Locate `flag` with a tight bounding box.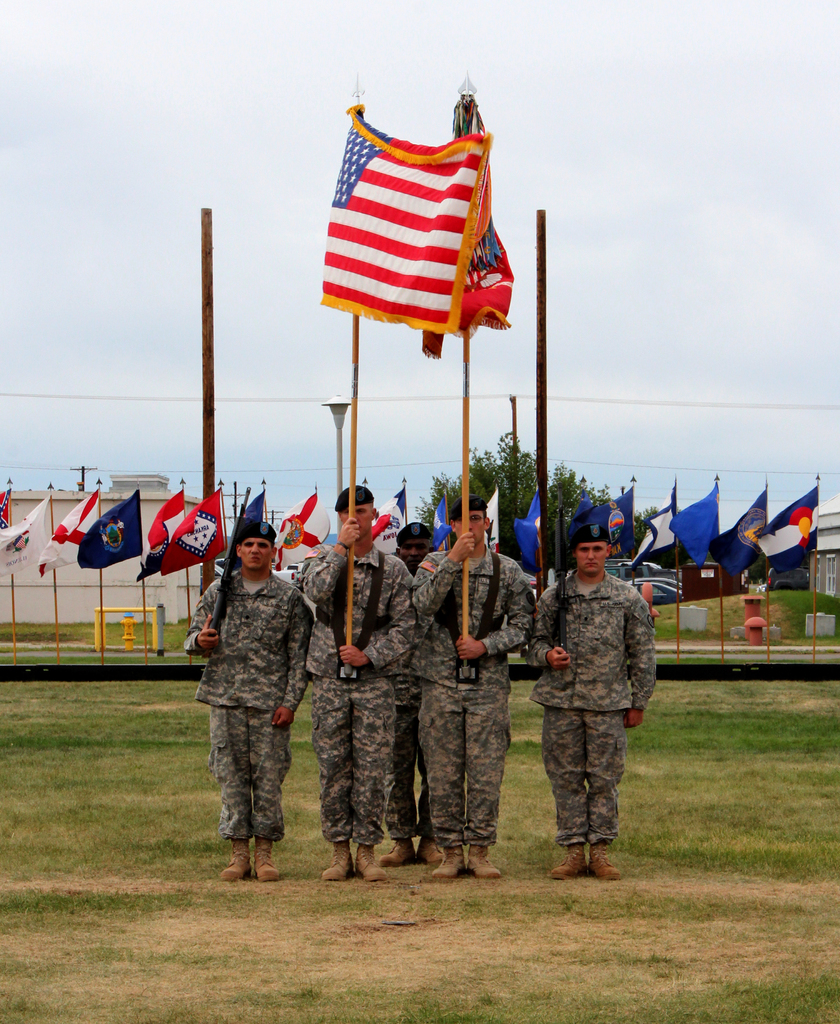
l=0, t=491, r=17, b=536.
